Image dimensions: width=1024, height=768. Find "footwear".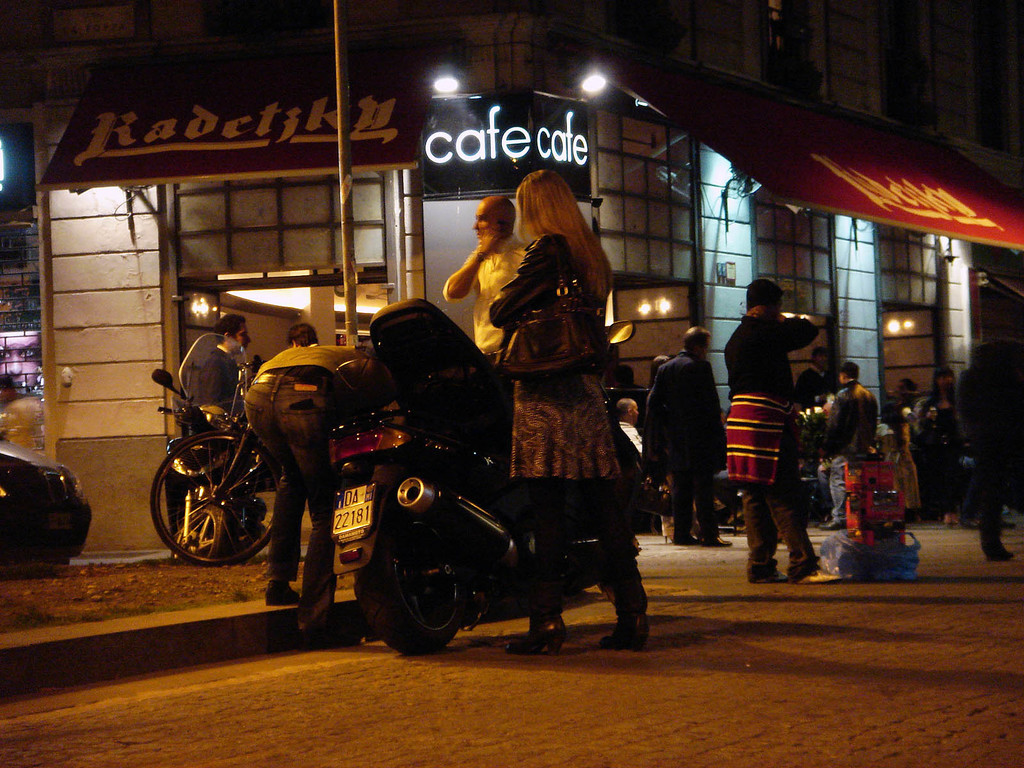
rect(266, 580, 303, 599).
